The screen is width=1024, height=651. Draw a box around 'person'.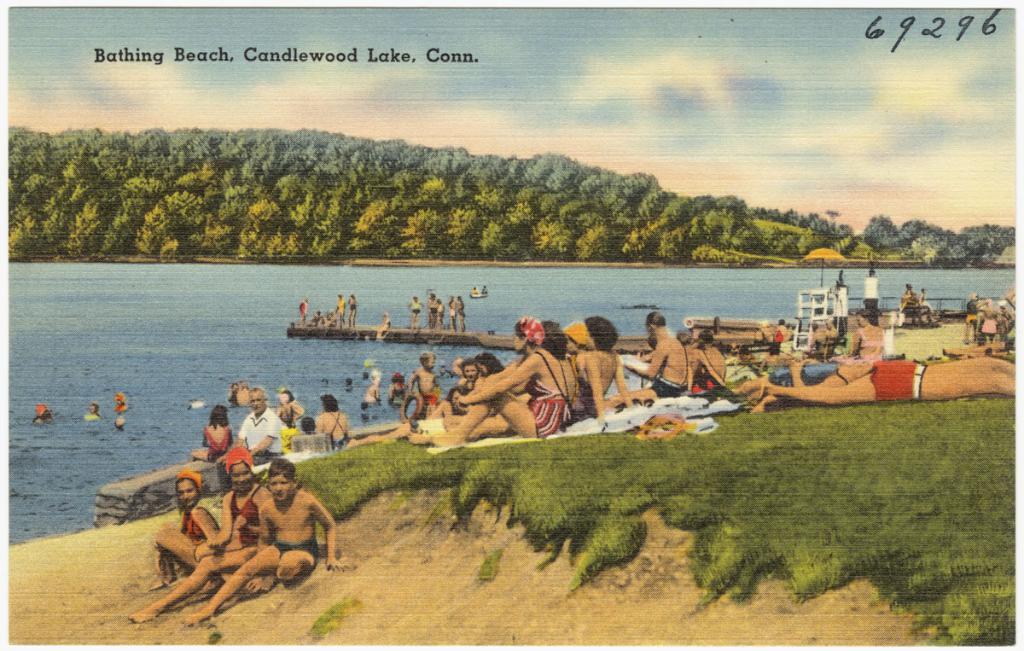
{"x1": 286, "y1": 413, "x2": 318, "y2": 439}.
